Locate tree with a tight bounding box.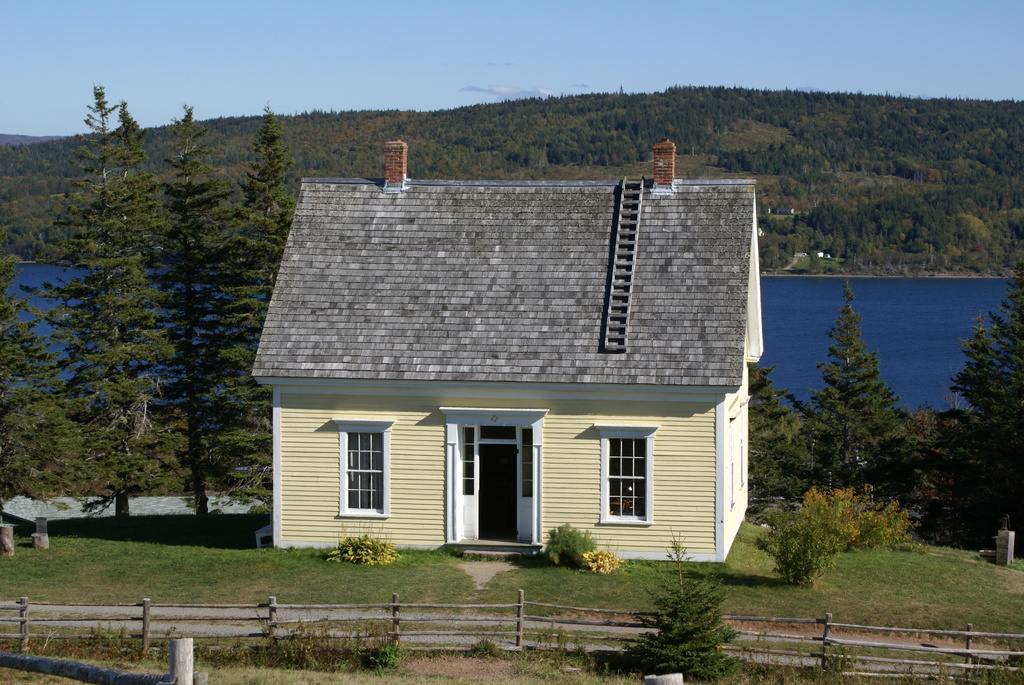
box(936, 272, 1023, 540).
